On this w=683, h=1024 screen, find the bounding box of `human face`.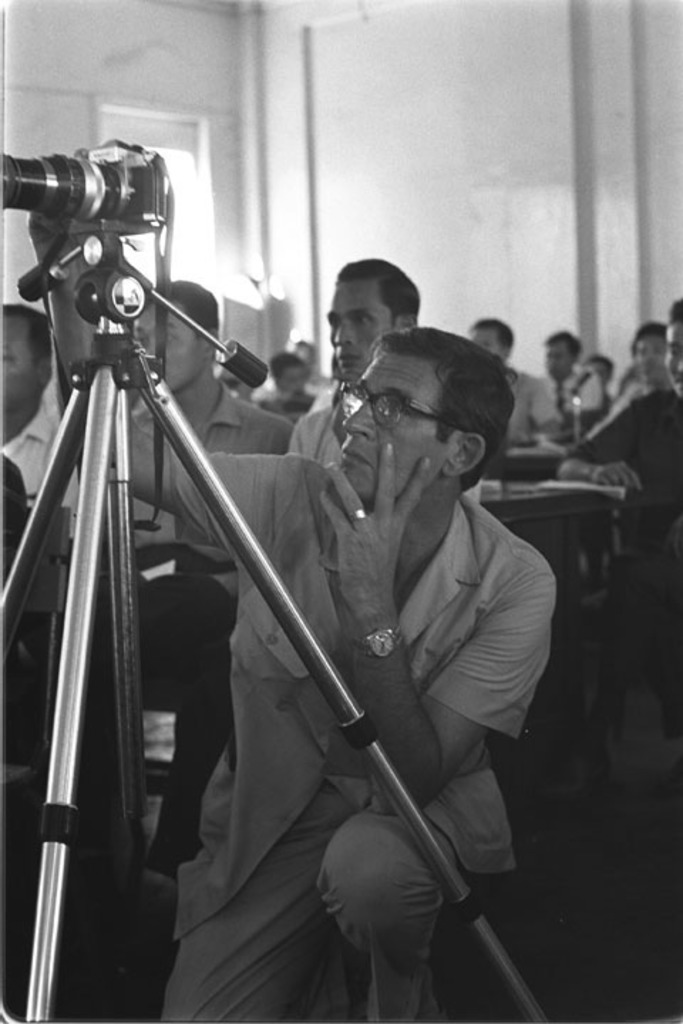
Bounding box: bbox(279, 366, 302, 393).
